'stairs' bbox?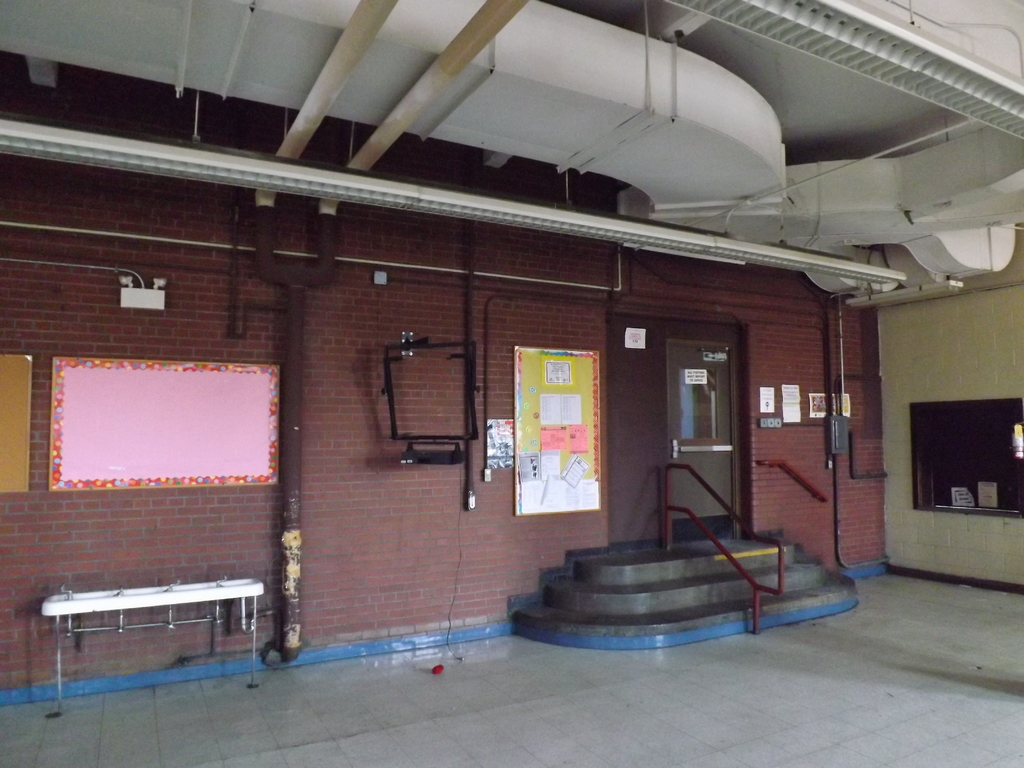
left=513, top=540, right=857, bottom=649
